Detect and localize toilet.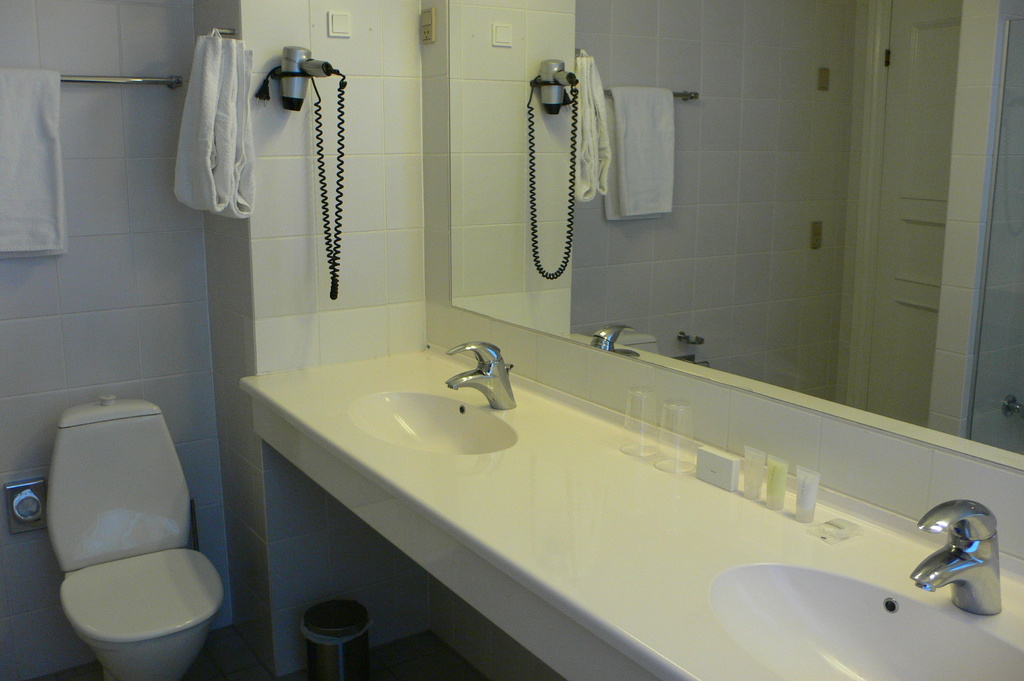
Localized at {"x1": 58, "y1": 548, "x2": 227, "y2": 680}.
